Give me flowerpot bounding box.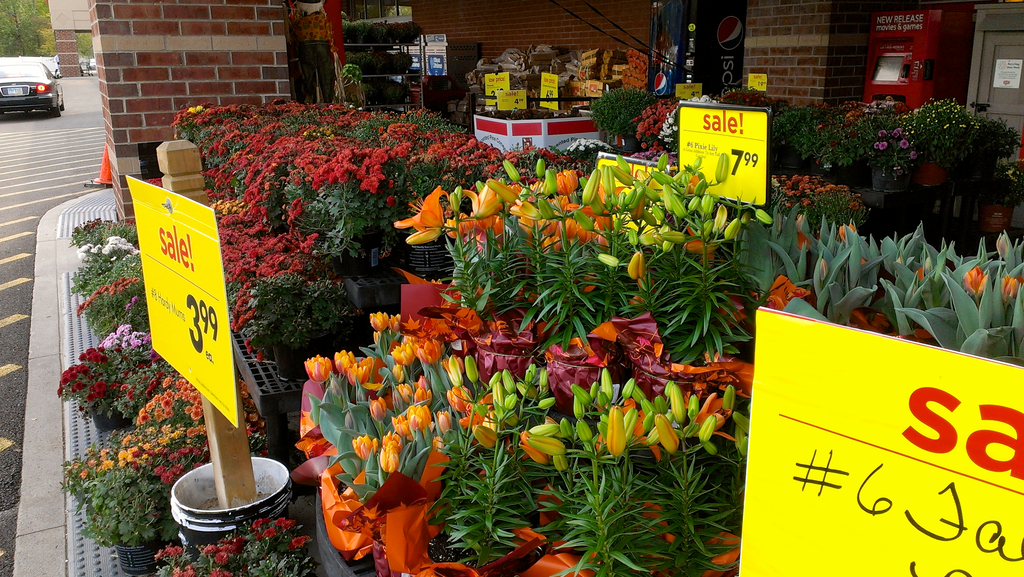
bbox=(168, 427, 280, 540).
